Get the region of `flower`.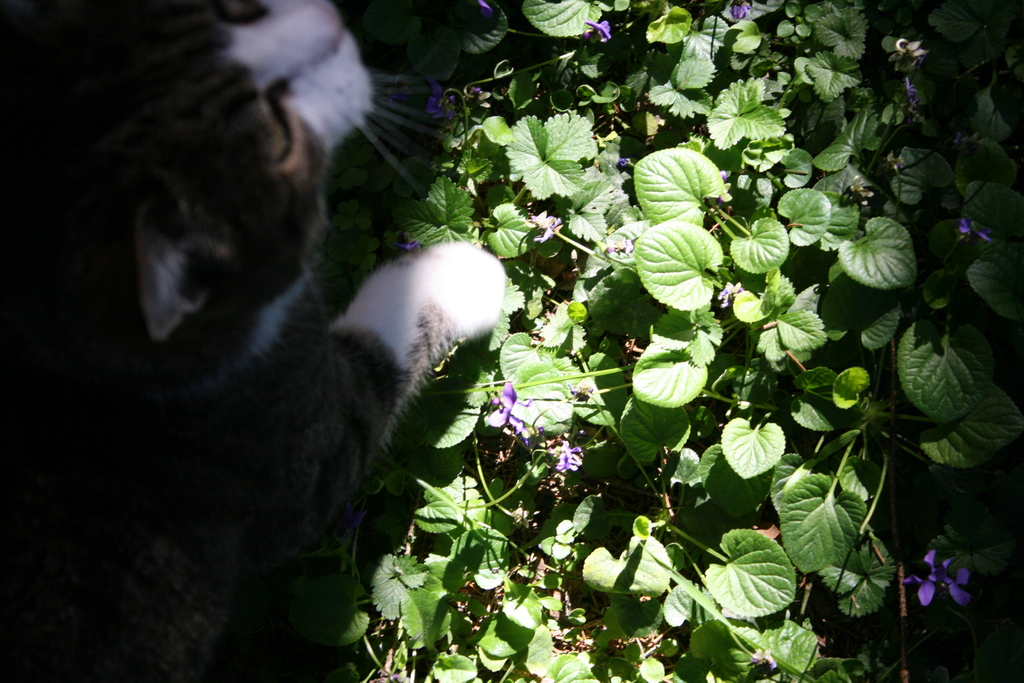
424 85 461 121.
